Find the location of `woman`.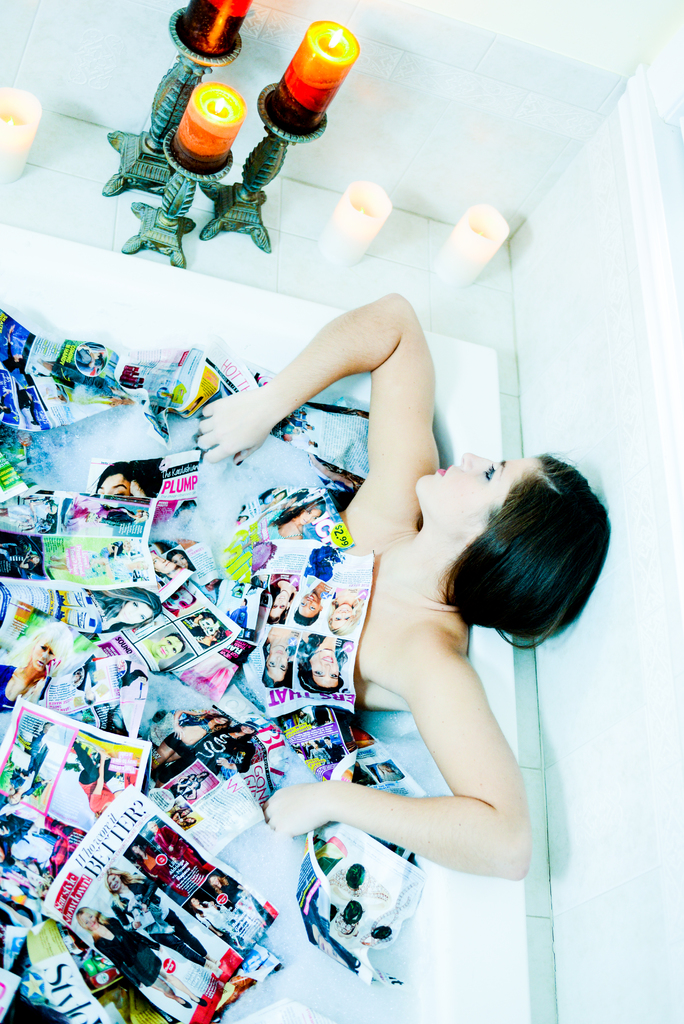
Location: BBox(327, 586, 370, 636).
